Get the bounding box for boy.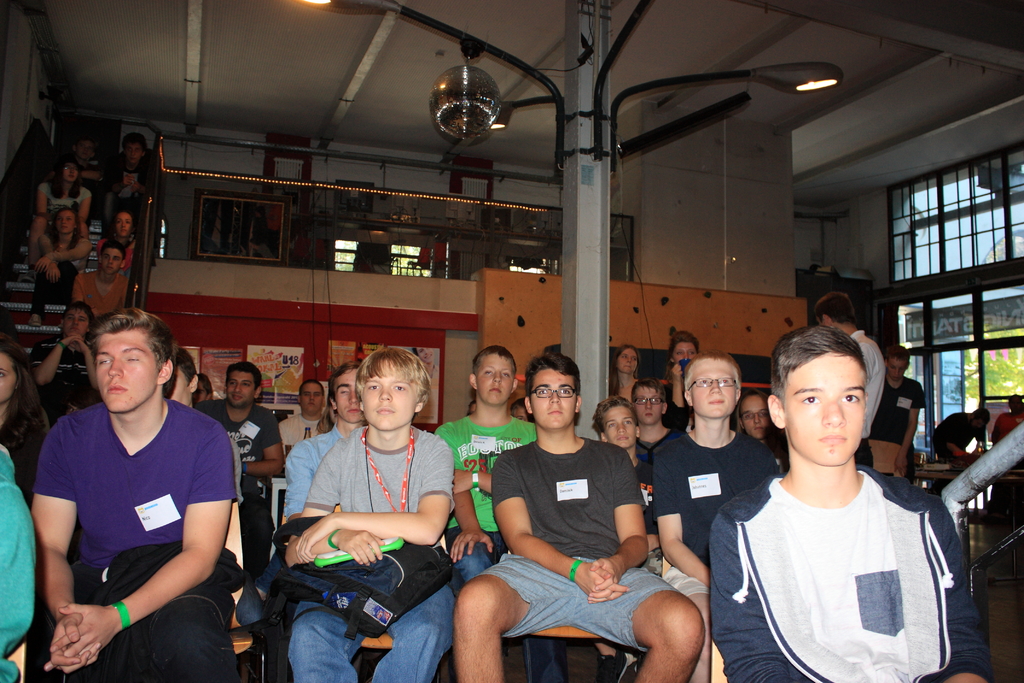
left=435, top=350, right=538, bottom=580.
